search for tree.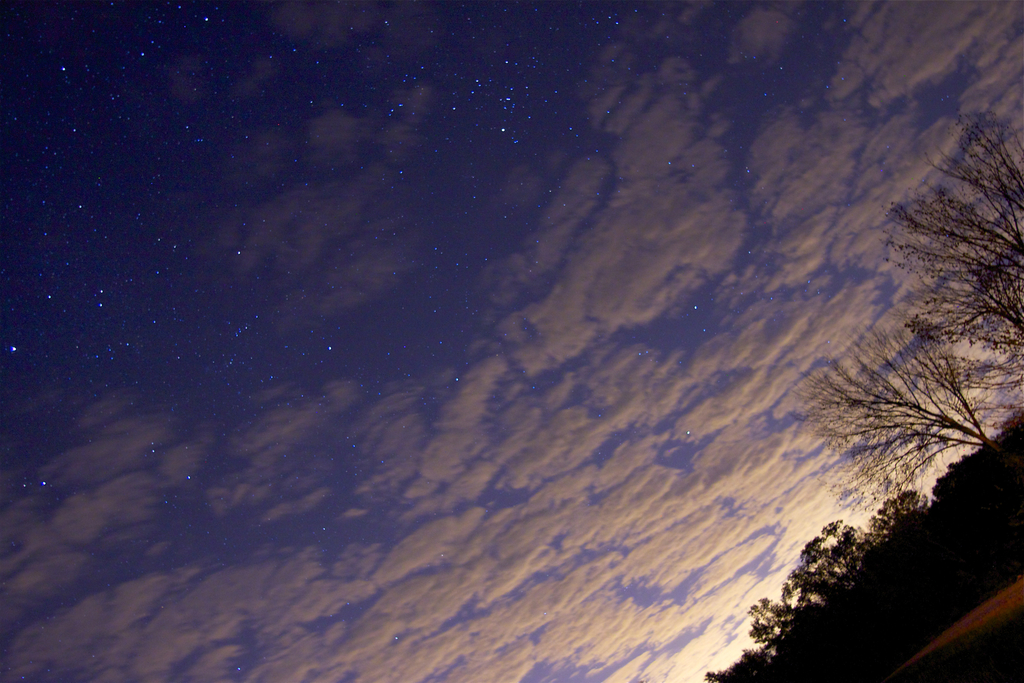
Found at [left=705, top=639, right=781, bottom=682].
